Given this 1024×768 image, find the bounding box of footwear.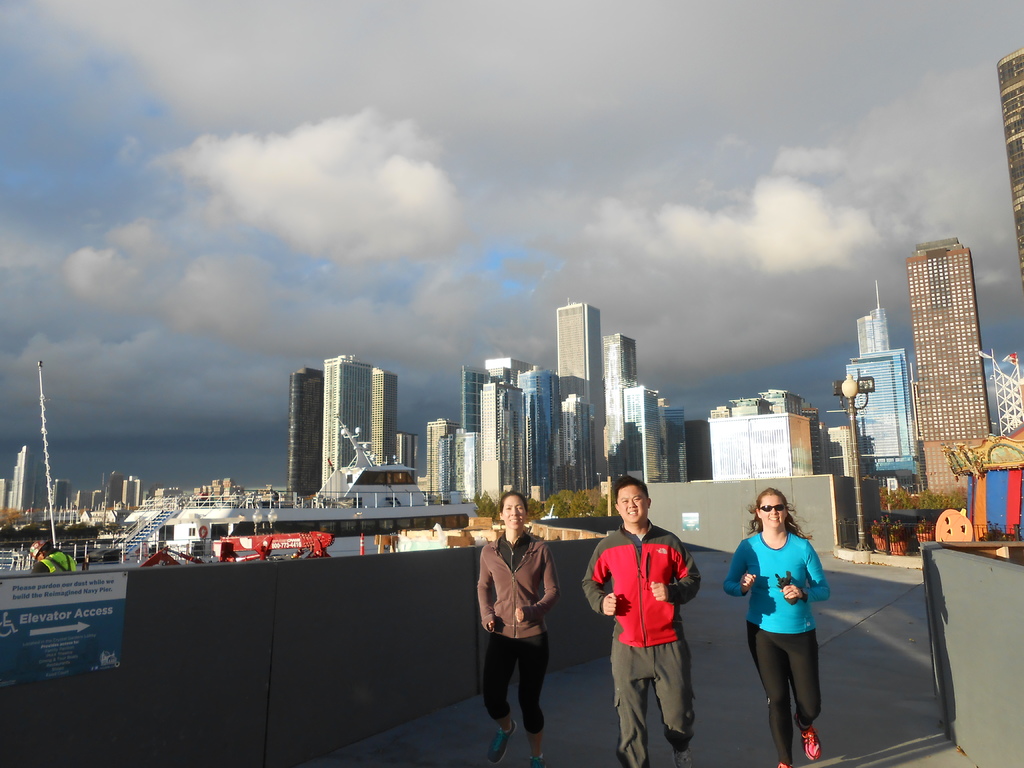
(left=792, top=716, right=825, bottom=763).
